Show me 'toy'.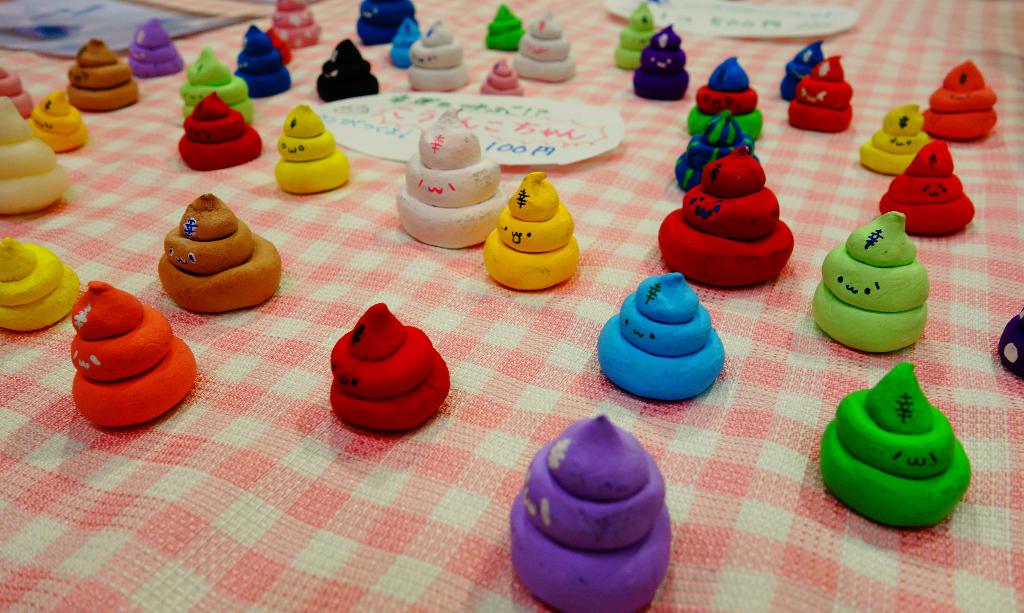
'toy' is here: bbox=(601, 263, 733, 404).
